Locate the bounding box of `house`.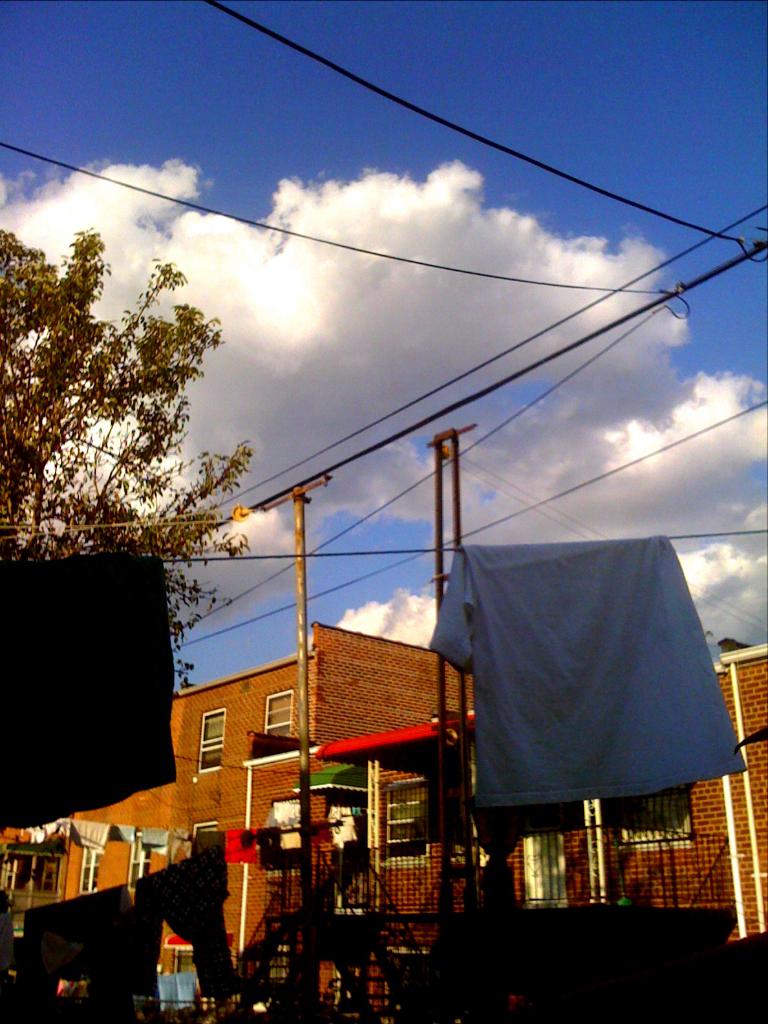
Bounding box: {"left": 310, "top": 637, "right": 767, "bottom": 1022}.
